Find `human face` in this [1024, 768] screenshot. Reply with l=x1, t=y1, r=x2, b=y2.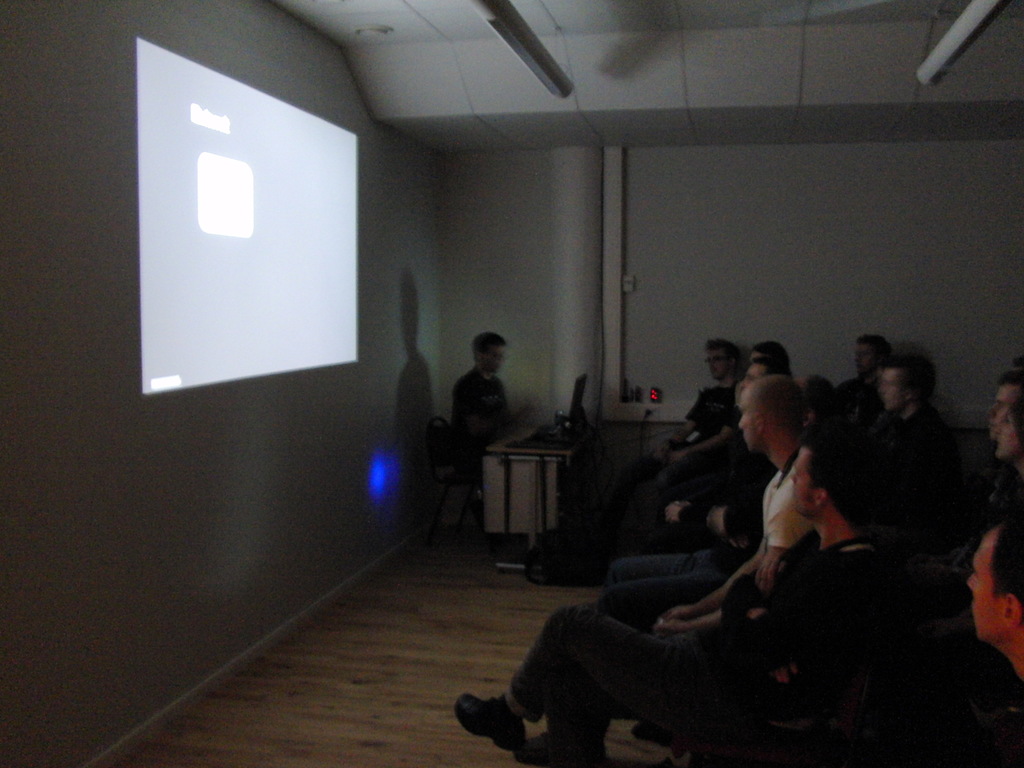
l=988, t=383, r=1008, b=413.
